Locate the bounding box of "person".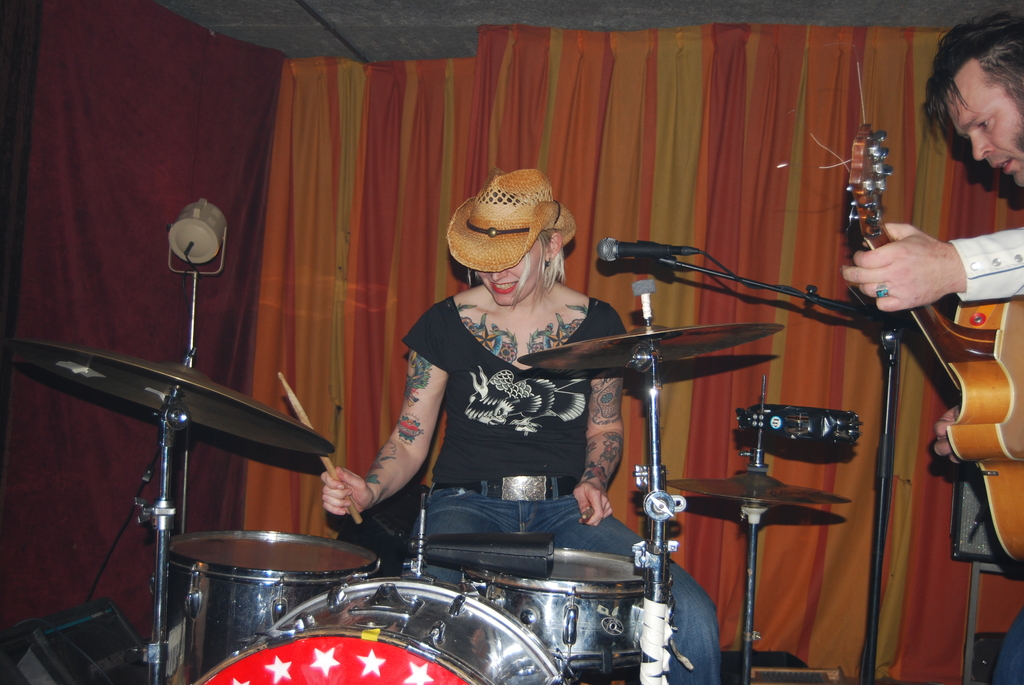
Bounding box: [843, 3, 1023, 684].
